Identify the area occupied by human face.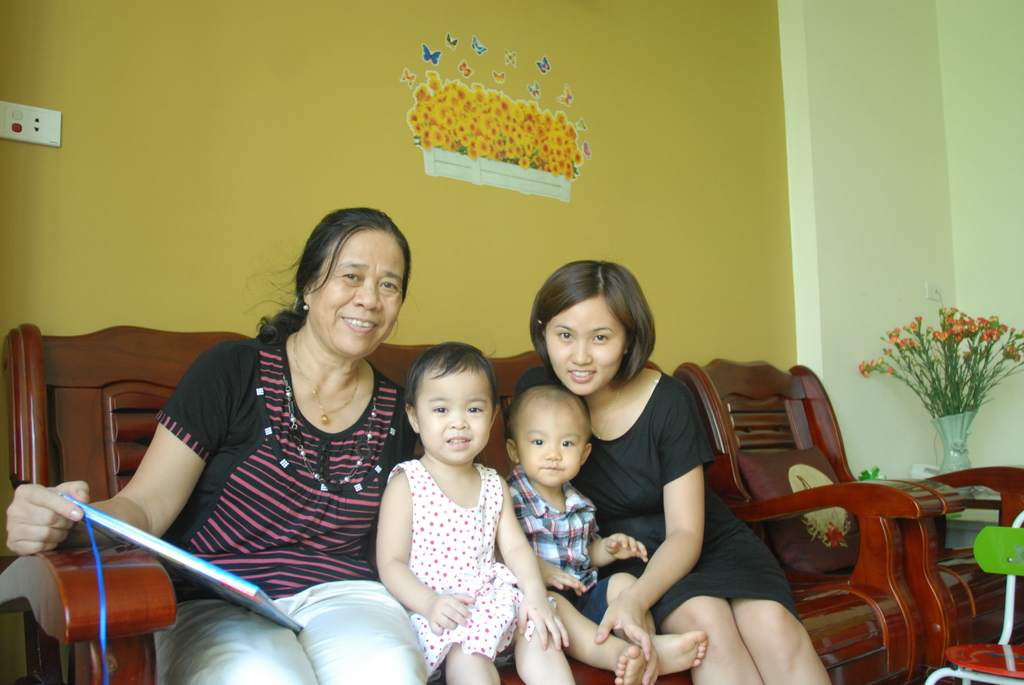
Area: [419,375,492,461].
